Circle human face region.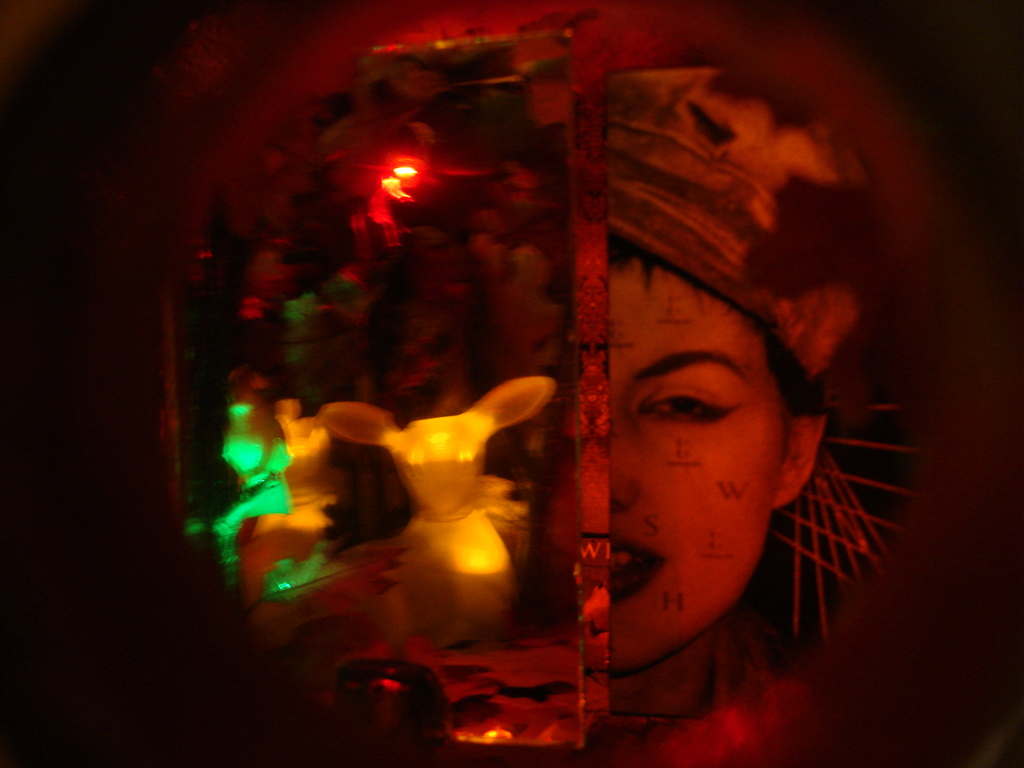
Region: bbox=(604, 257, 787, 679).
